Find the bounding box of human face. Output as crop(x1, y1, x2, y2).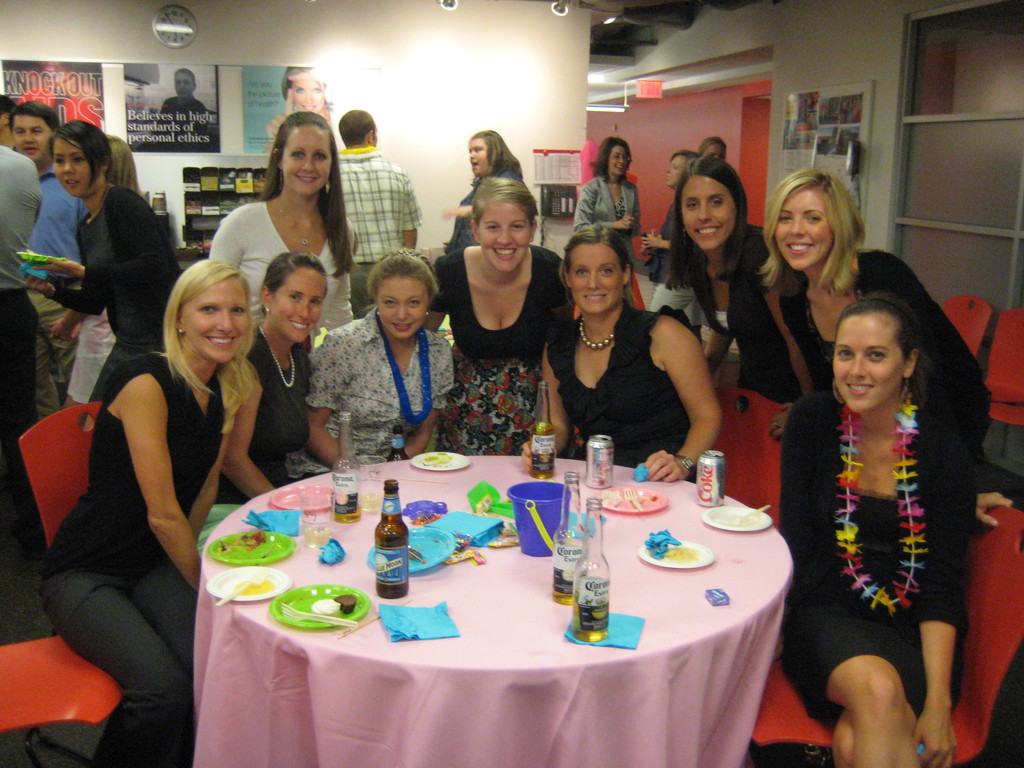
crop(608, 146, 628, 179).
